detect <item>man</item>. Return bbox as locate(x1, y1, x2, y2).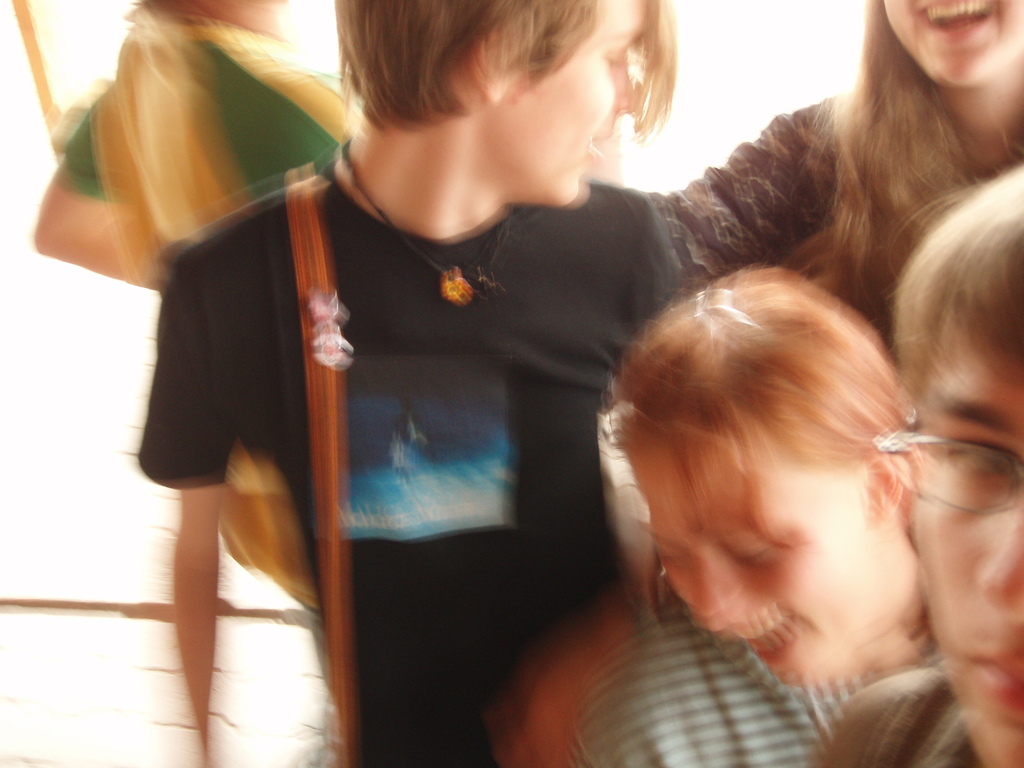
locate(136, 0, 674, 767).
